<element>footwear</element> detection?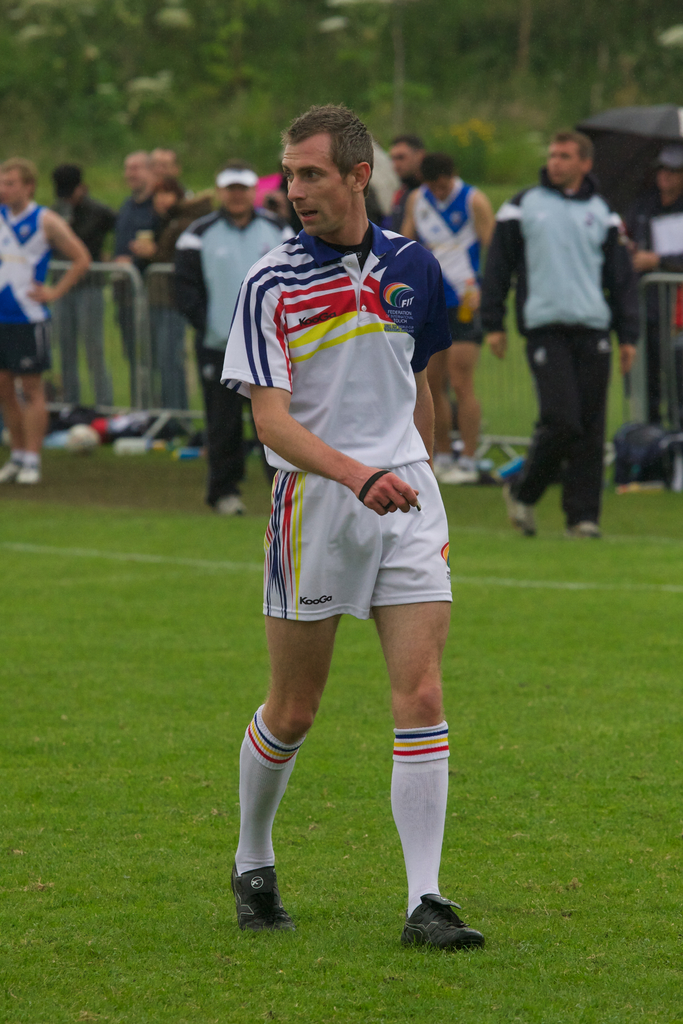
{"left": 430, "top": 458, "right": 455, "bottom": 479}
